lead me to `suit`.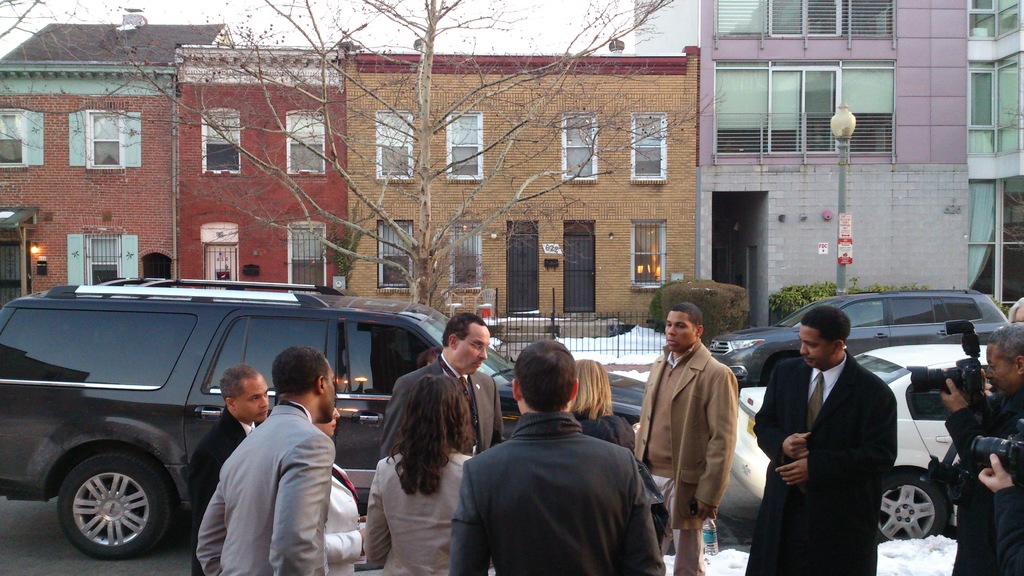
Lead to [185,408,262,573].
